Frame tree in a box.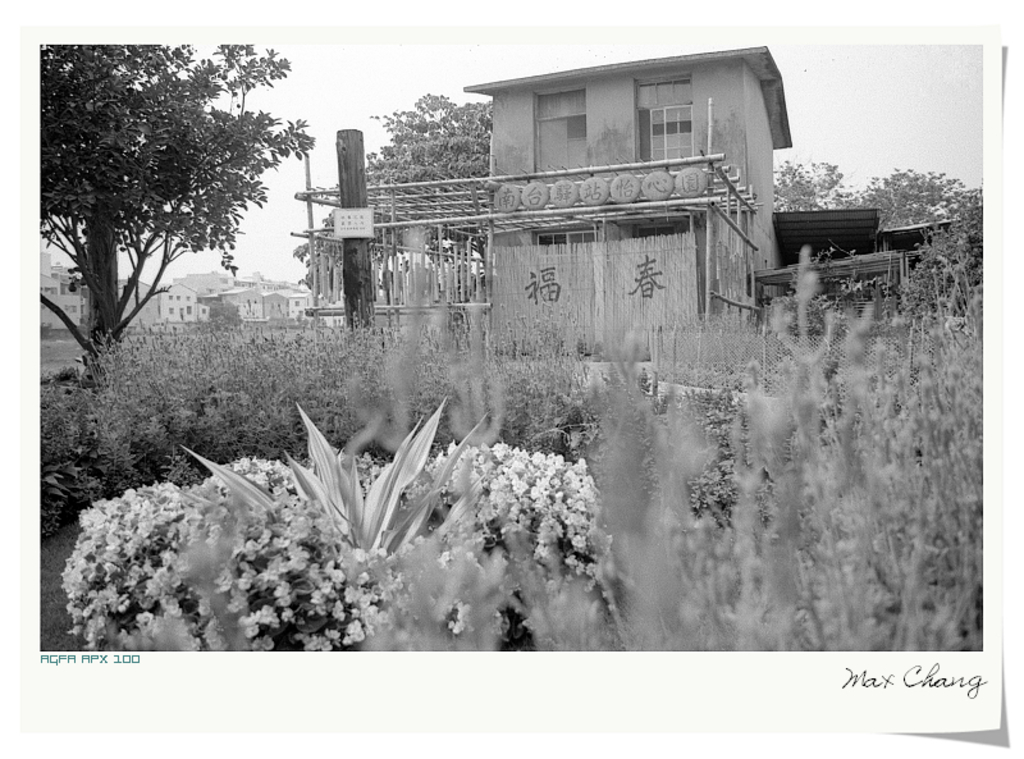
select_region(40, 32, 293, 394).
